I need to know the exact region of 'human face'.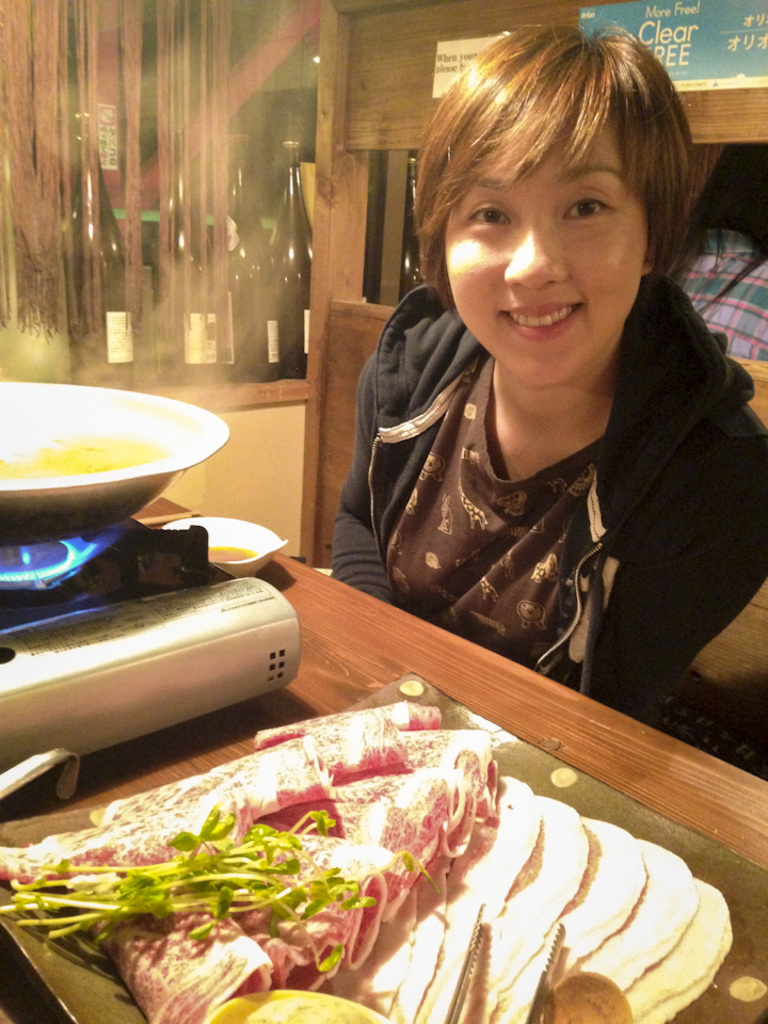
Region: detection(442, 110, 647, 387).
